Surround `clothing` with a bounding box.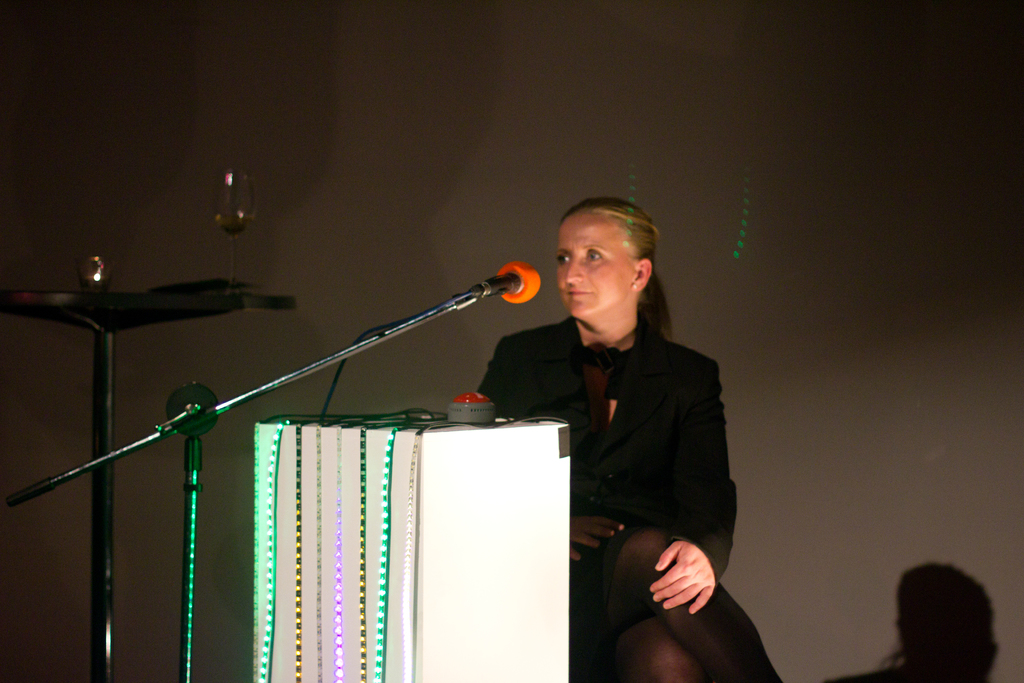
bbox=[480, 231, 740, 634].
